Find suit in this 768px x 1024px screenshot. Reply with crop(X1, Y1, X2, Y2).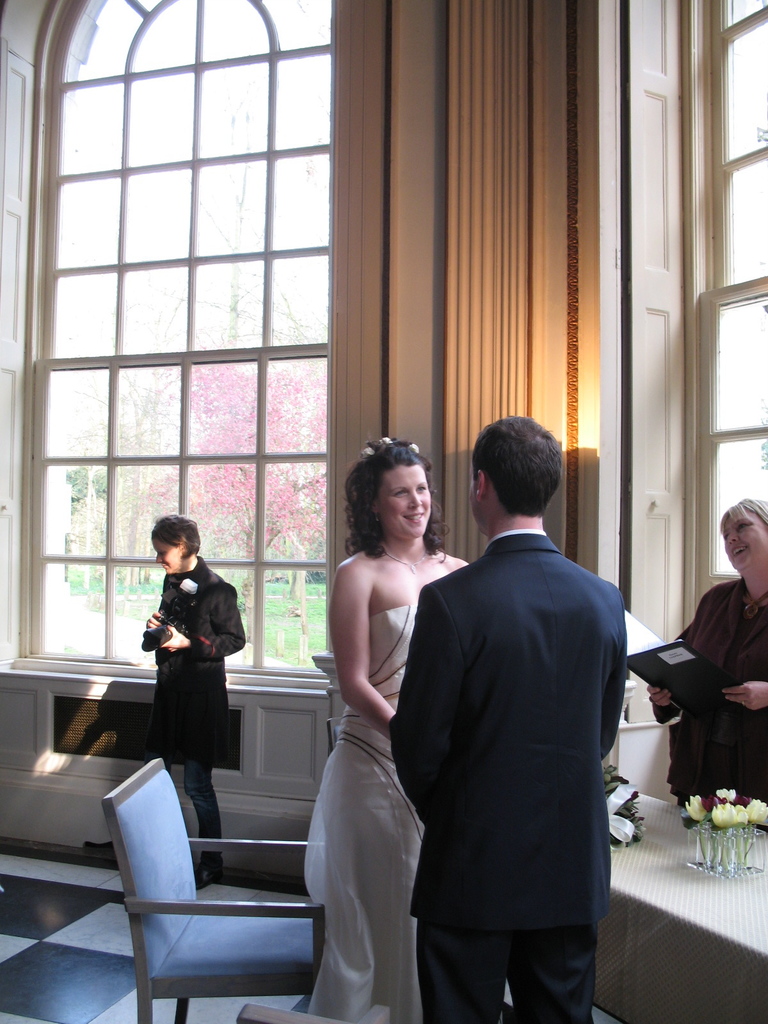
crop(391, 536, 627, 1019).
